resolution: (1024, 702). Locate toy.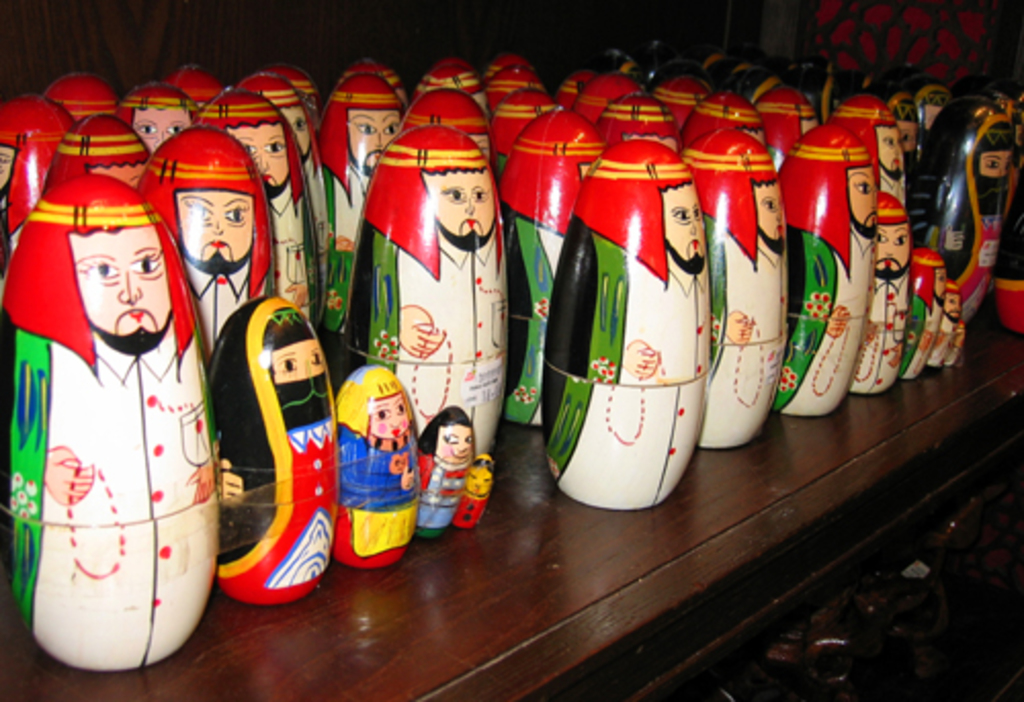
crop(336, 65, 403, 117).
